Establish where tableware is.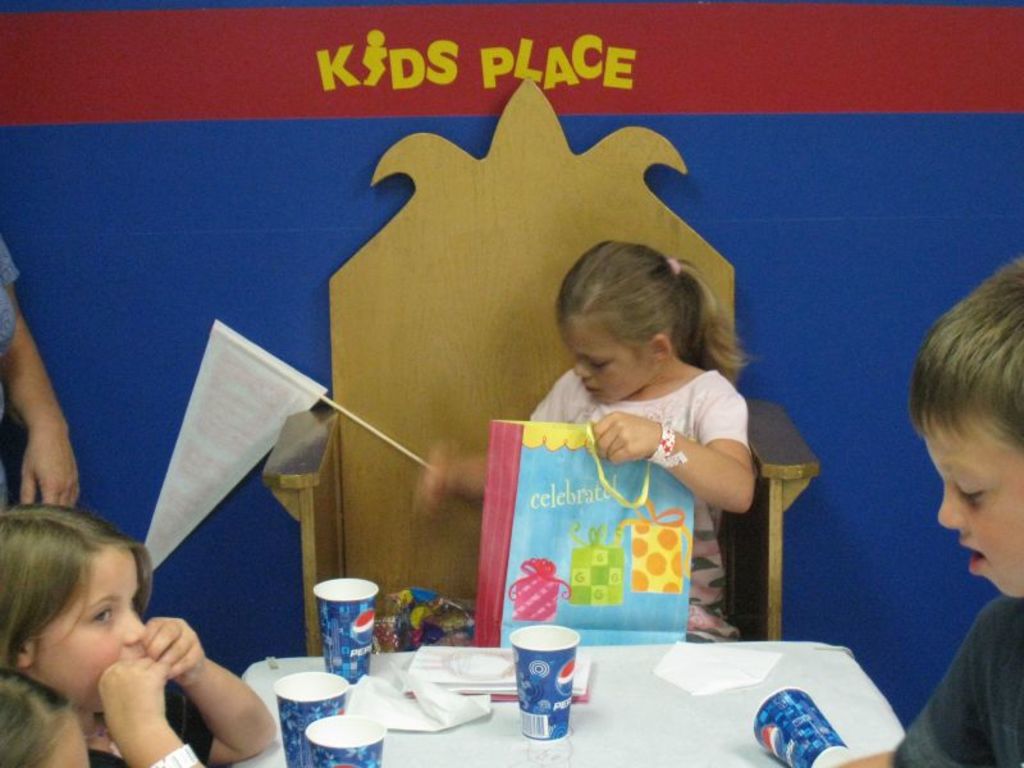
Established at crop(500, 627, 591, 731).
